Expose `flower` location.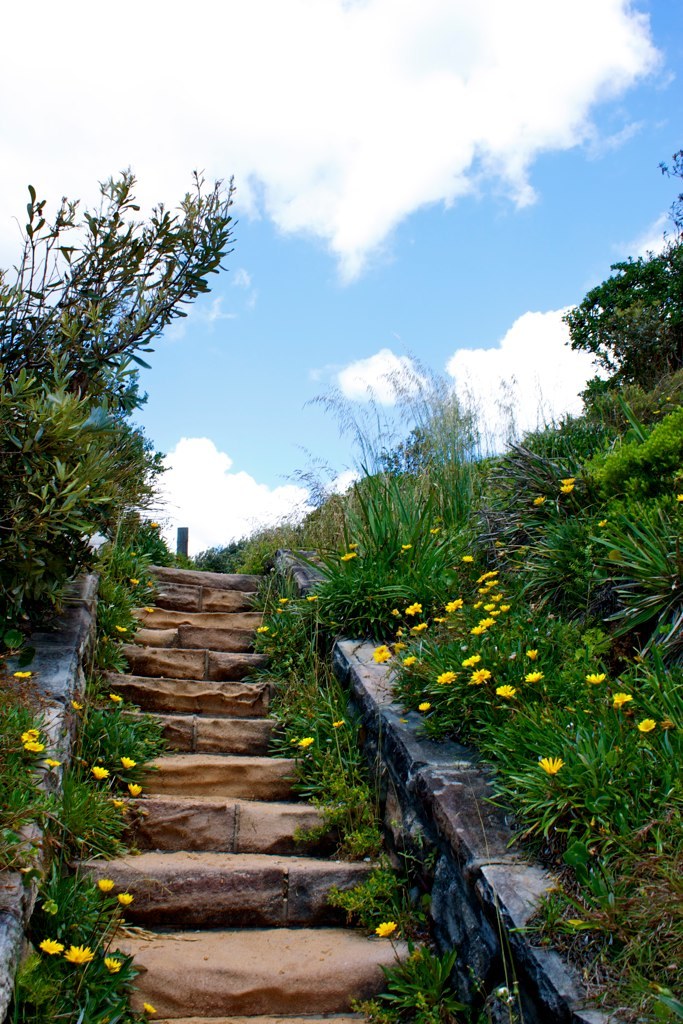
Exposed at left=15, top=728, right=49, bottom=755.
